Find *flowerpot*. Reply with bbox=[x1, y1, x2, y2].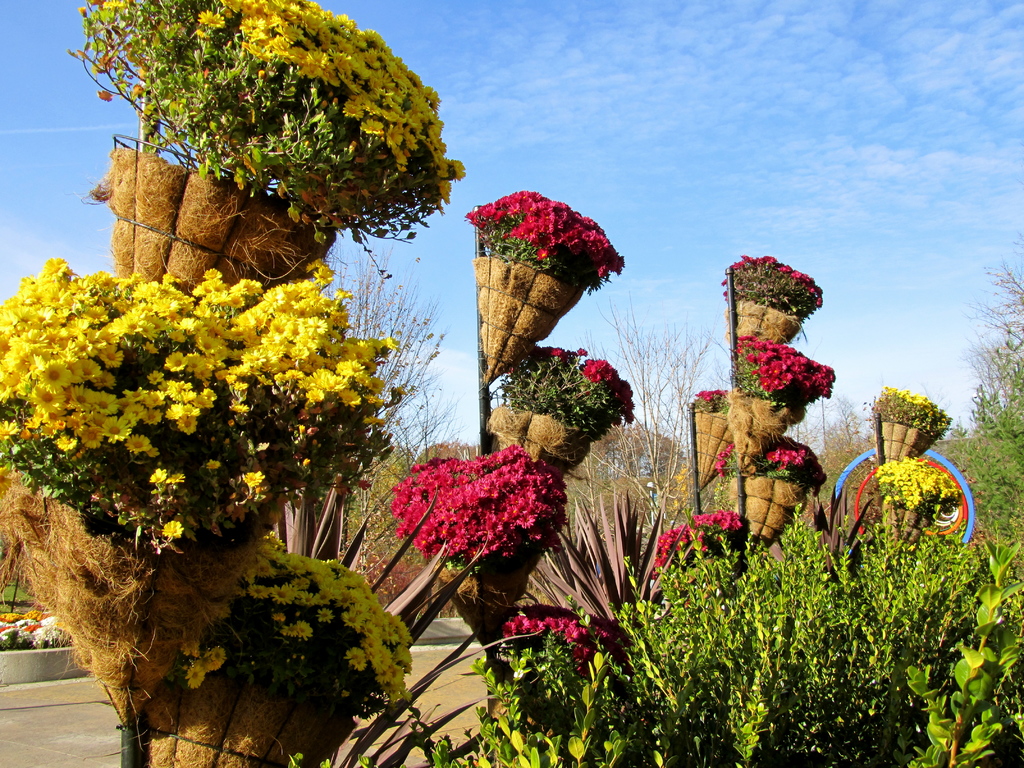
bbox=[0, 422, 291, 721].
